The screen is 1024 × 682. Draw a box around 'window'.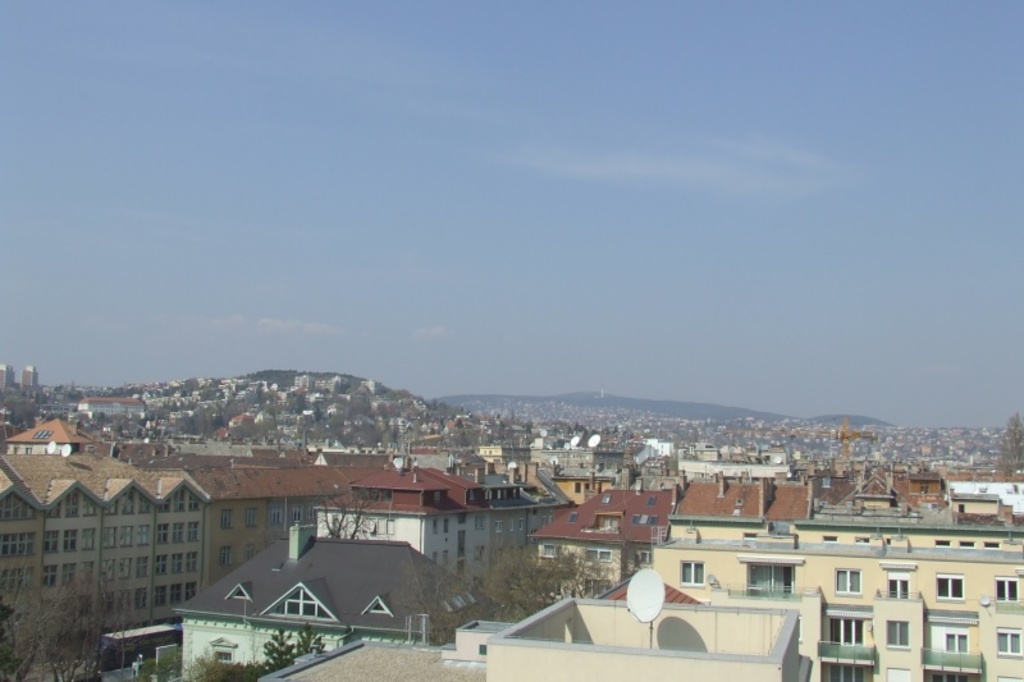
select_region(0, 530, 38, 557).
